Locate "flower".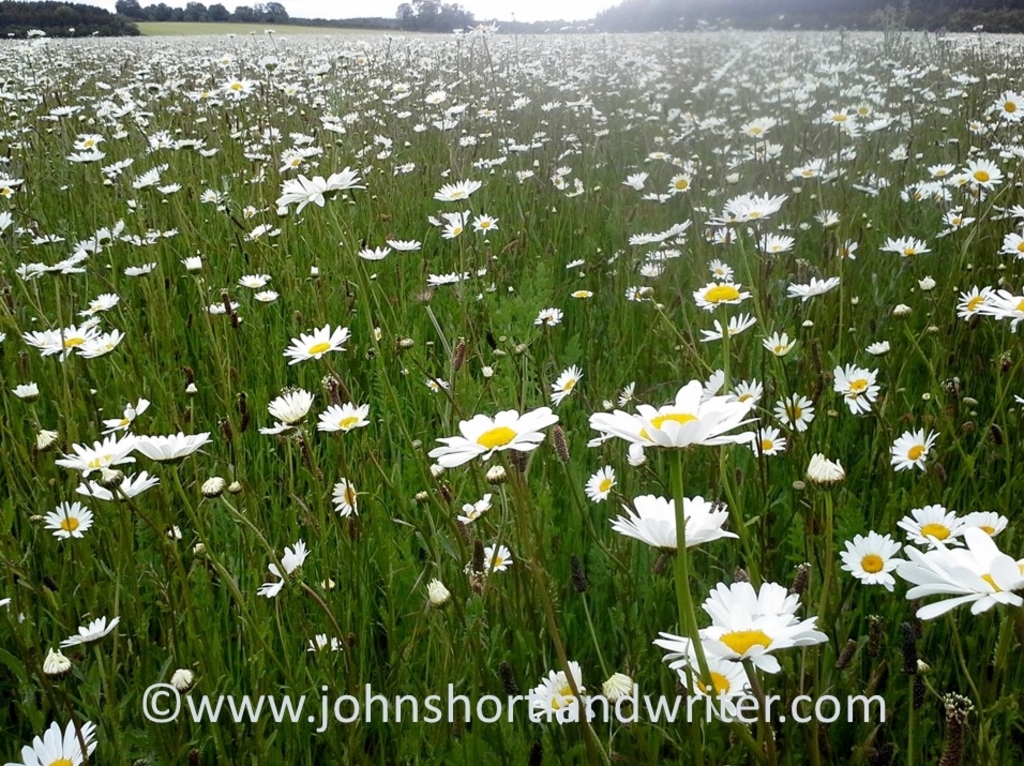
Bounding box: 570, 286, 596, 299.
